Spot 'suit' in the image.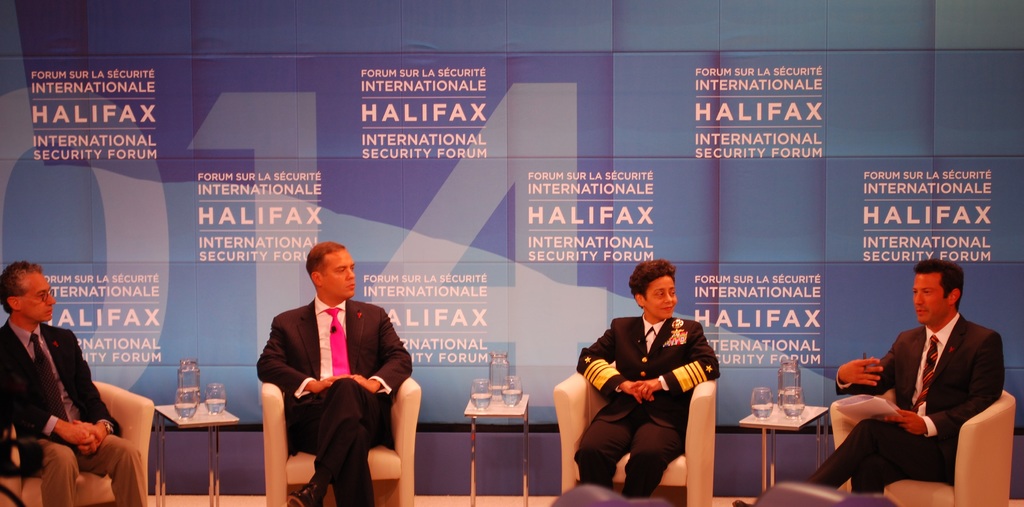
'suit' found at l=798, t=313, r=1005, b=492.
